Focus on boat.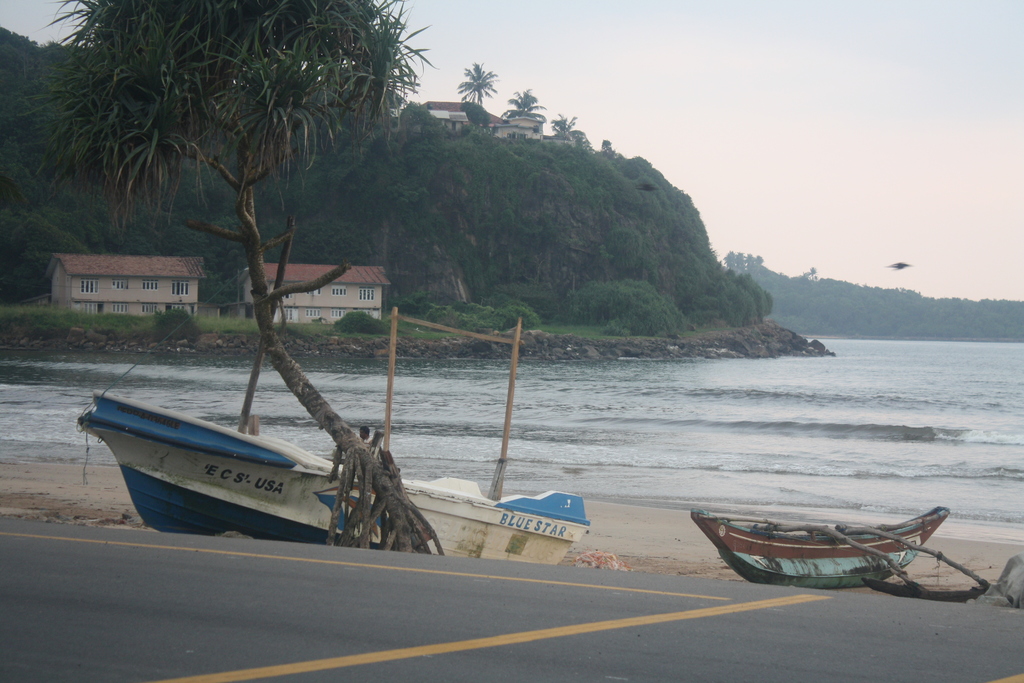
Focused at box(76, 389, 594, 569).
